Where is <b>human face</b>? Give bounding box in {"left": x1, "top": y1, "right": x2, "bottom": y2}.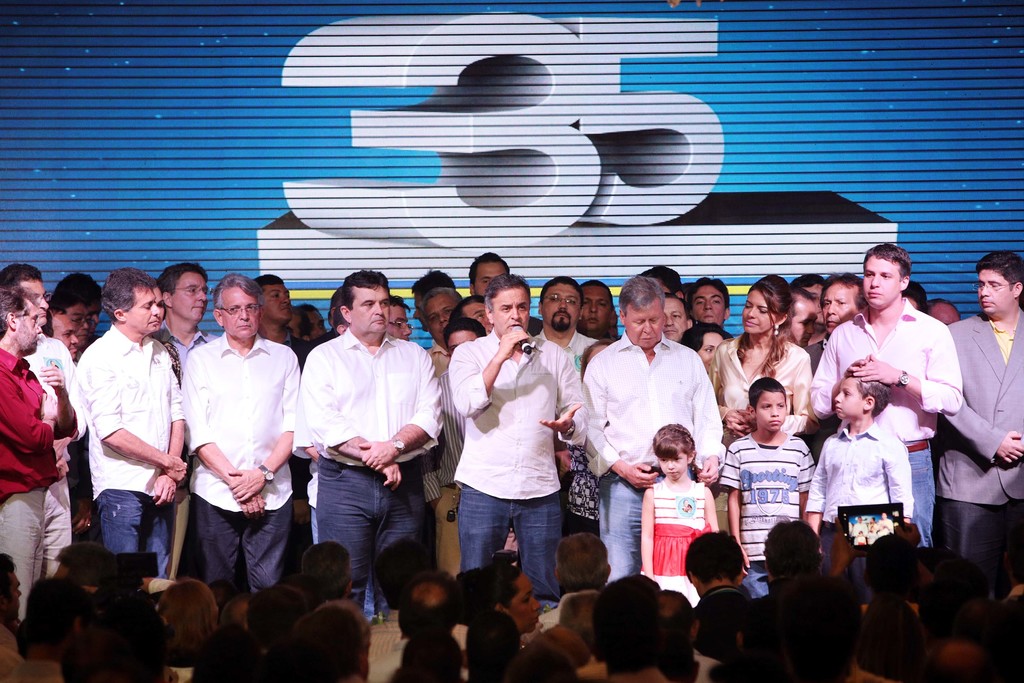
{"left": 261, "top": 286, "right": 290, "bottom": 321}.
